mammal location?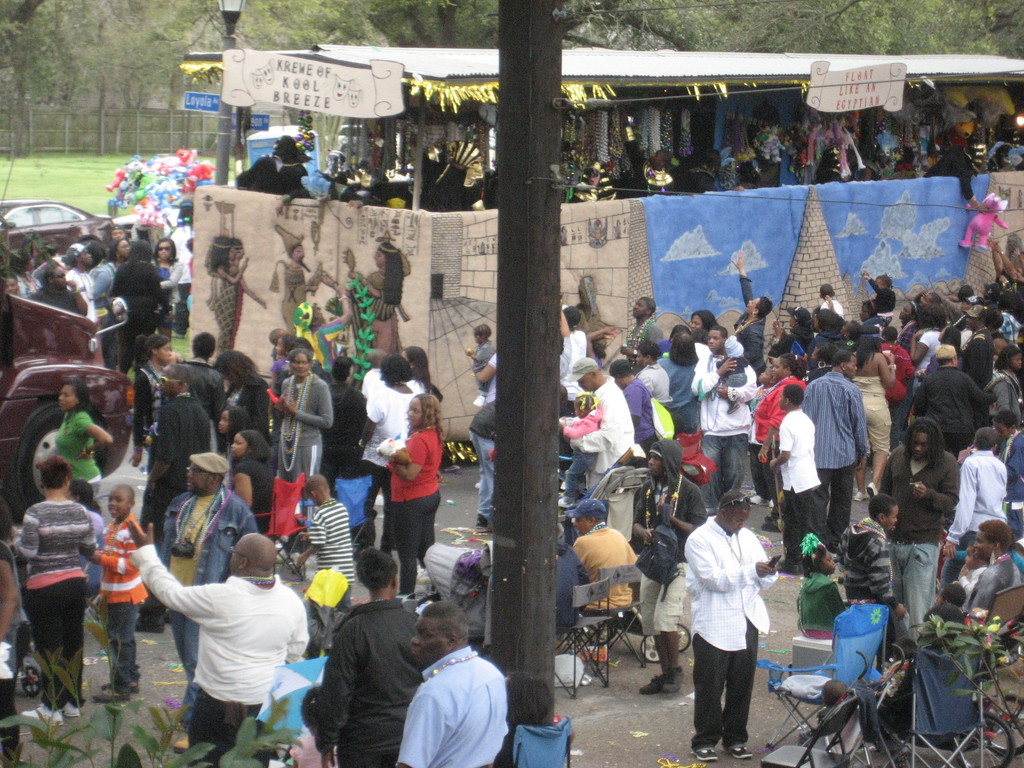
689, 312, 717, 342
